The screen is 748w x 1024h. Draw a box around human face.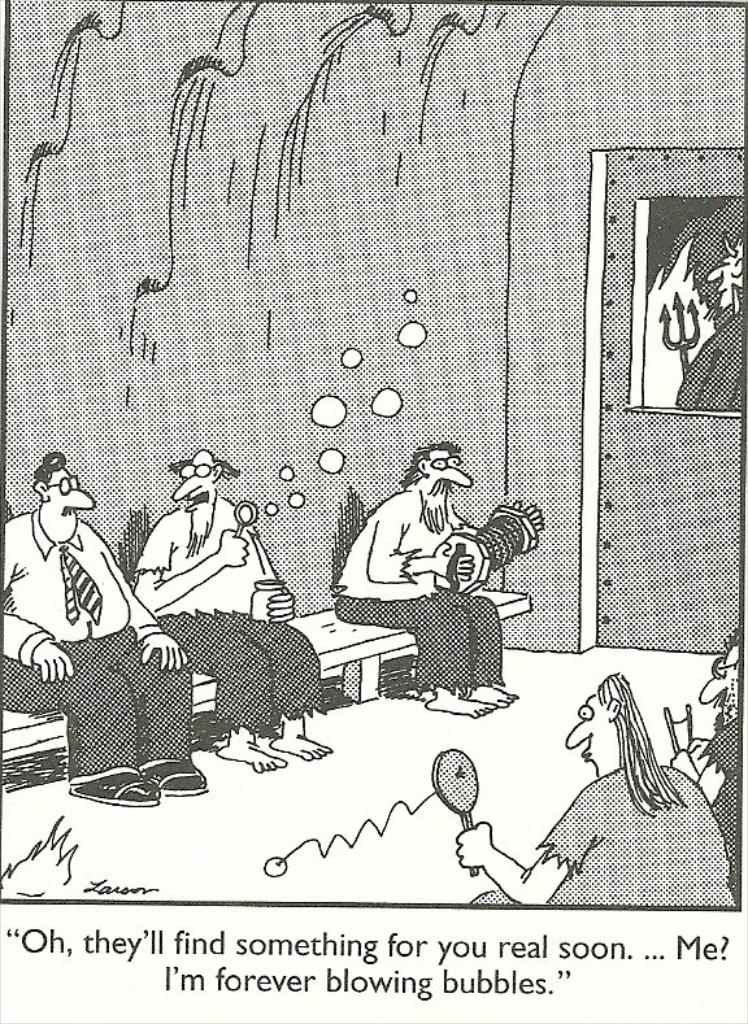
region(558, 684, 612, 764).
